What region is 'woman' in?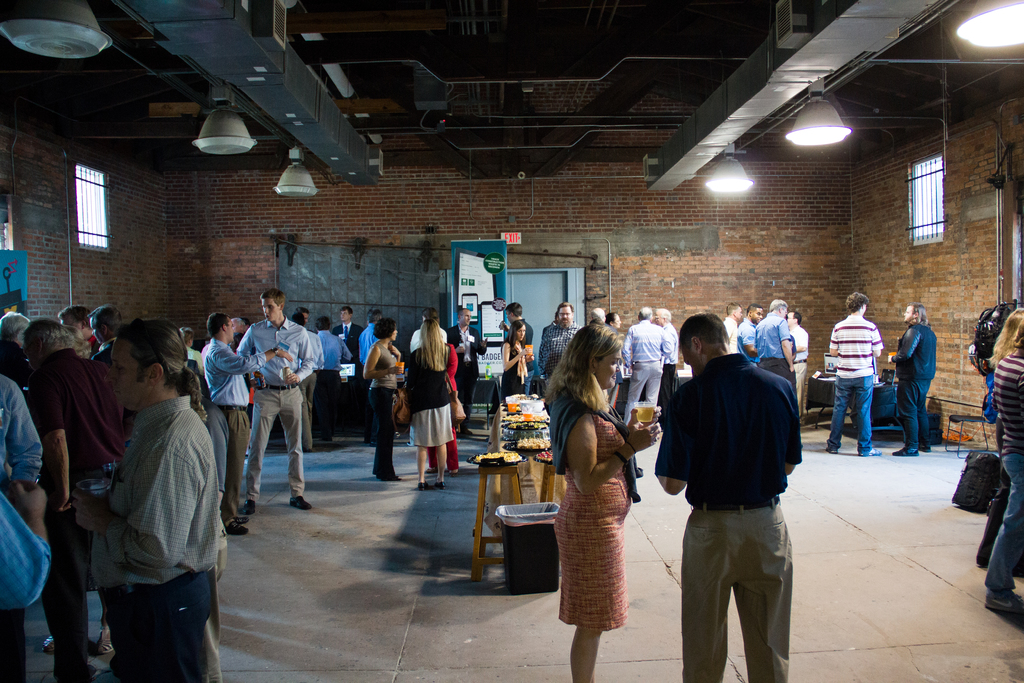
box(546, 320, 653, 678).
